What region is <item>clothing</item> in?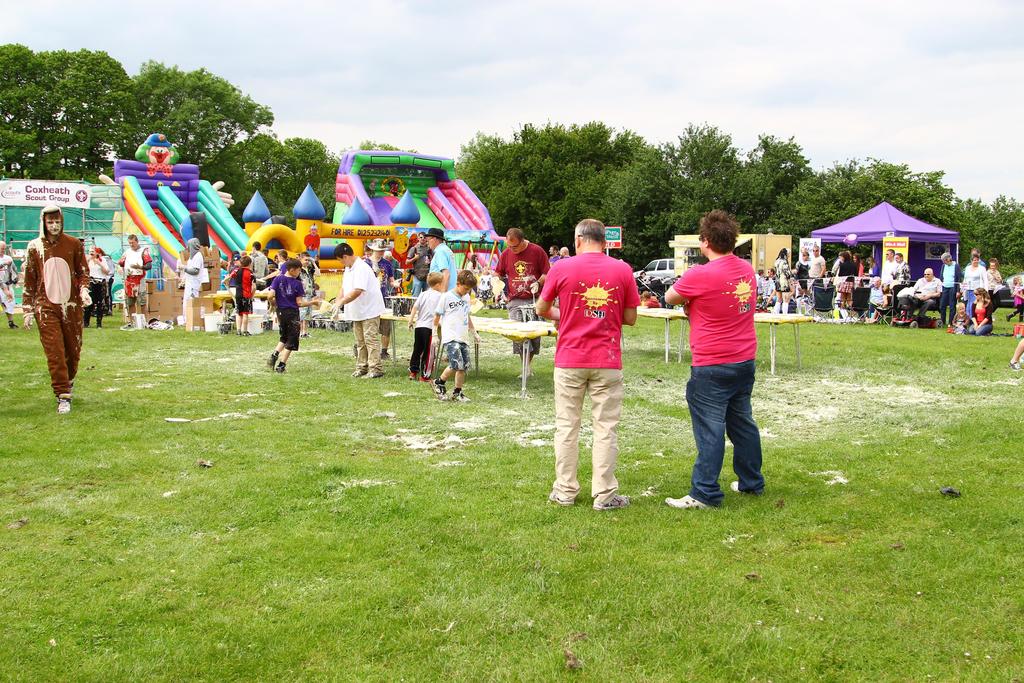
detection(125, 247, 150, 297).
